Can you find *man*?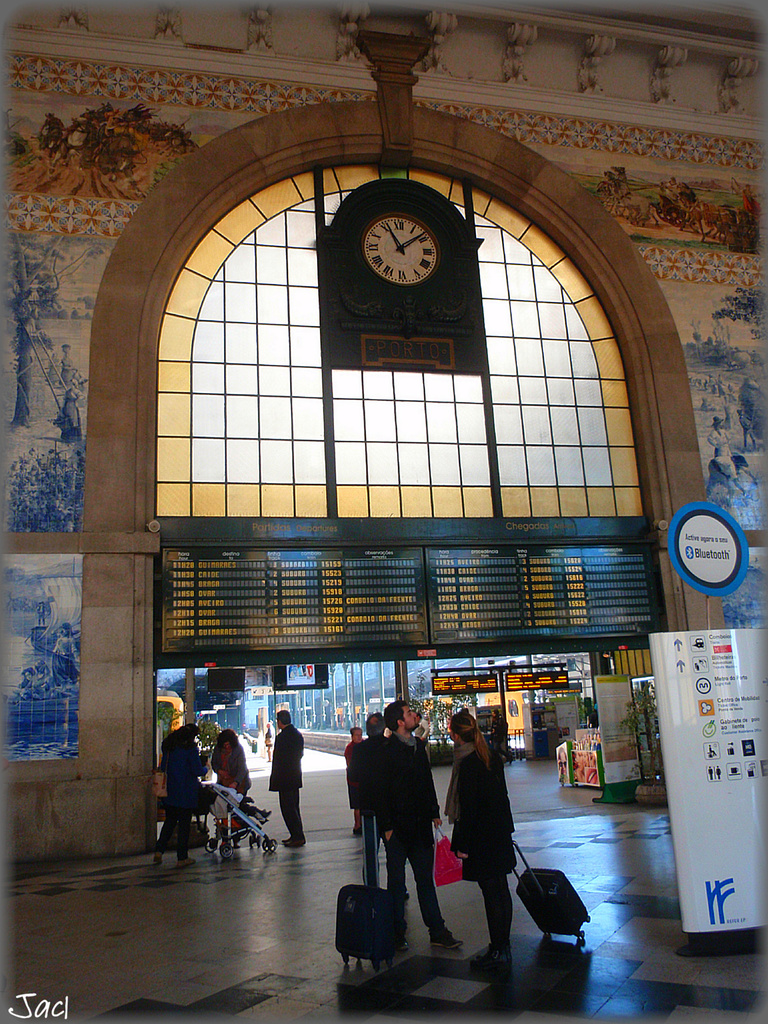
Yes, bounding box: 414:712:431:744.
